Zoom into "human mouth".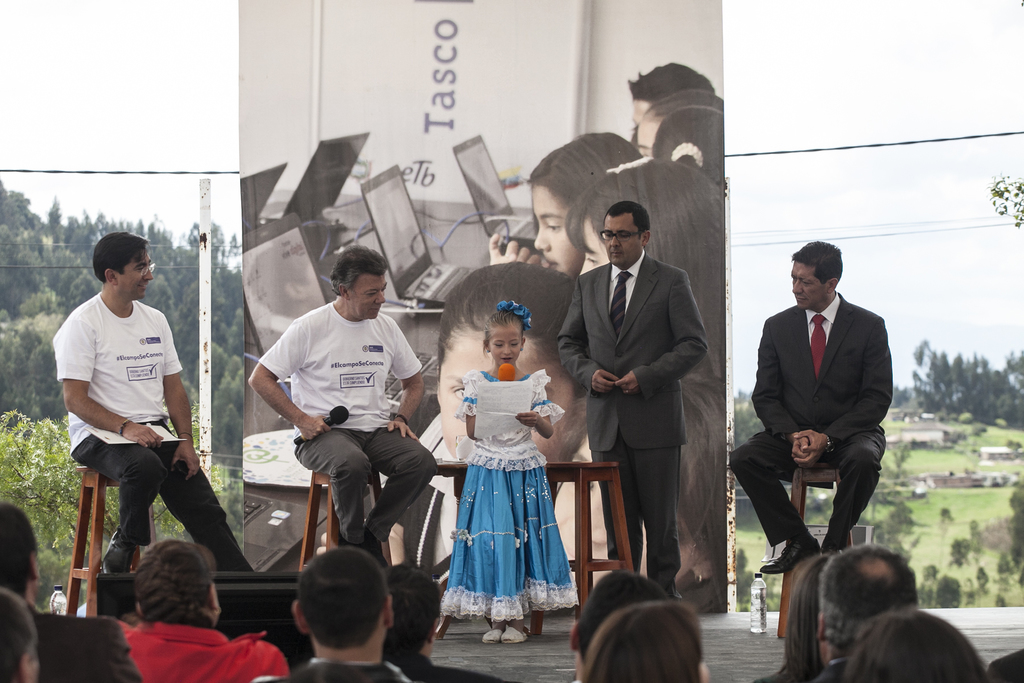
Zoom target: BBox(499, 353, 518, 365).
